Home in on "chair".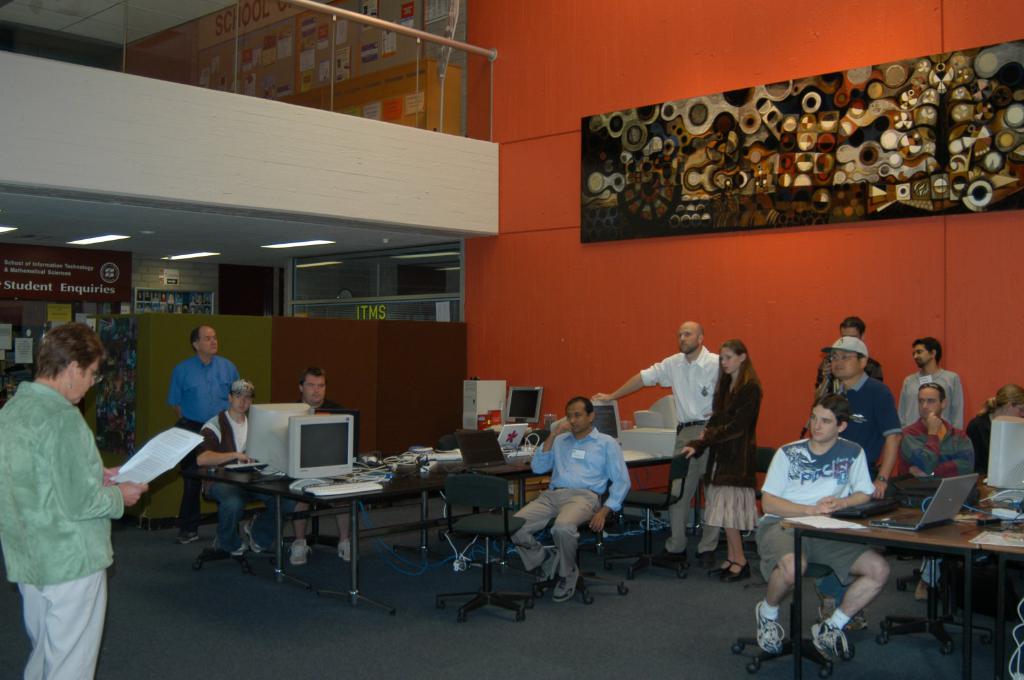
Homed in at [749, 446, 778, 504].
